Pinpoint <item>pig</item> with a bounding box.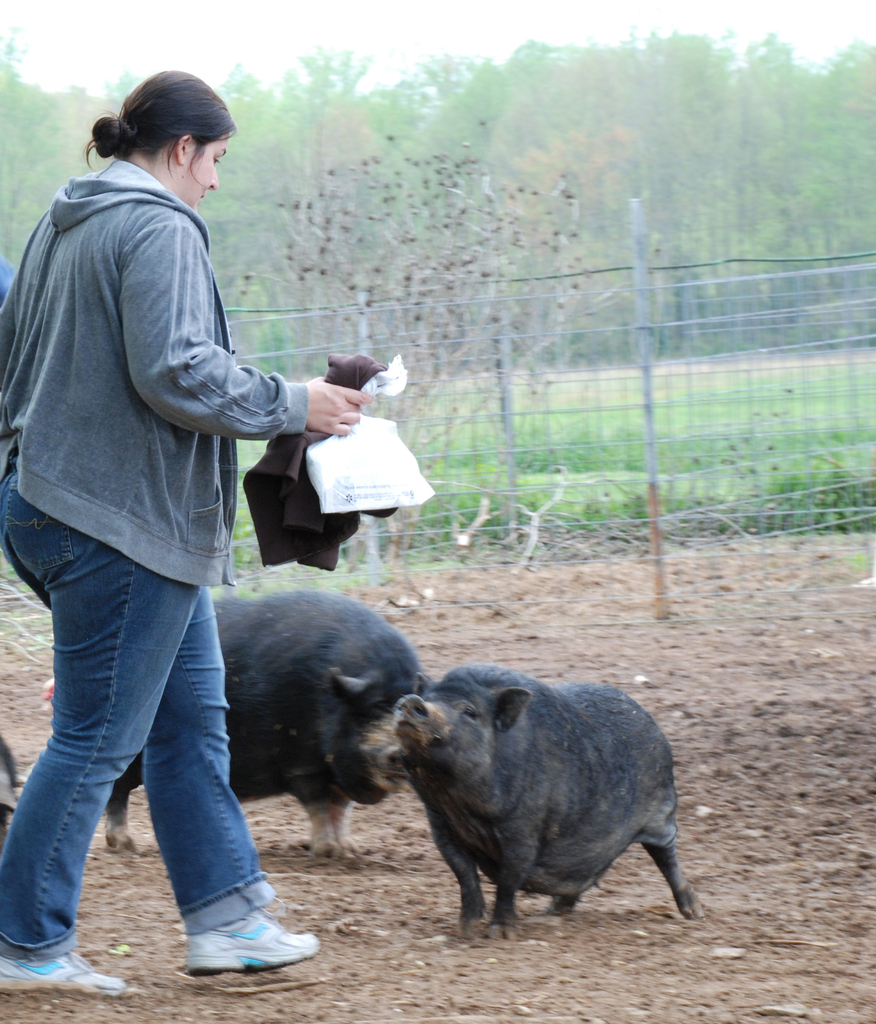
x1=0, y1=725, x2=20, y2=851.
